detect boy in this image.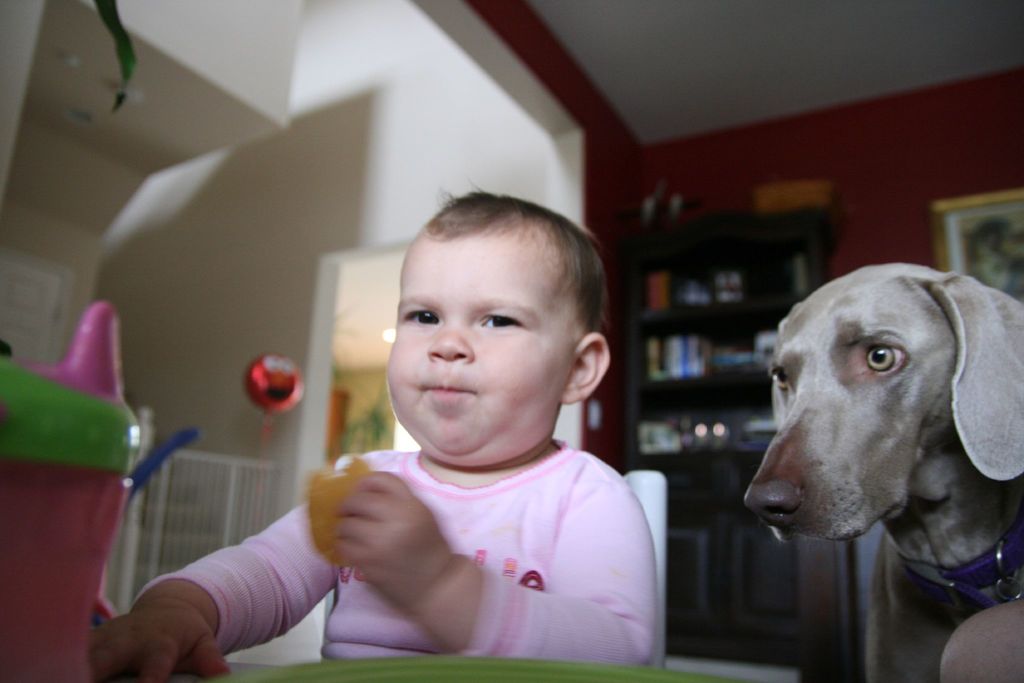
Detection: <bbox>90, 189, 659, 682</bbox>.
